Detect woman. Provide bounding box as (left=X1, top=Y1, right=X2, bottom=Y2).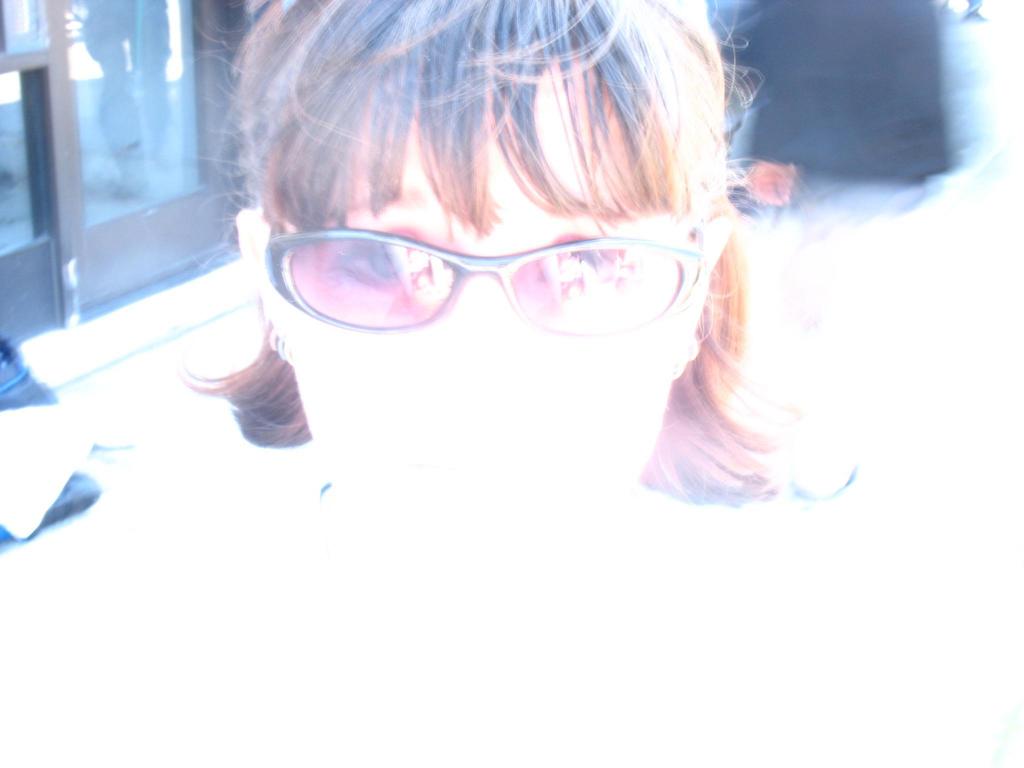
(left=0, top=0, right=1023, bottom=767).
